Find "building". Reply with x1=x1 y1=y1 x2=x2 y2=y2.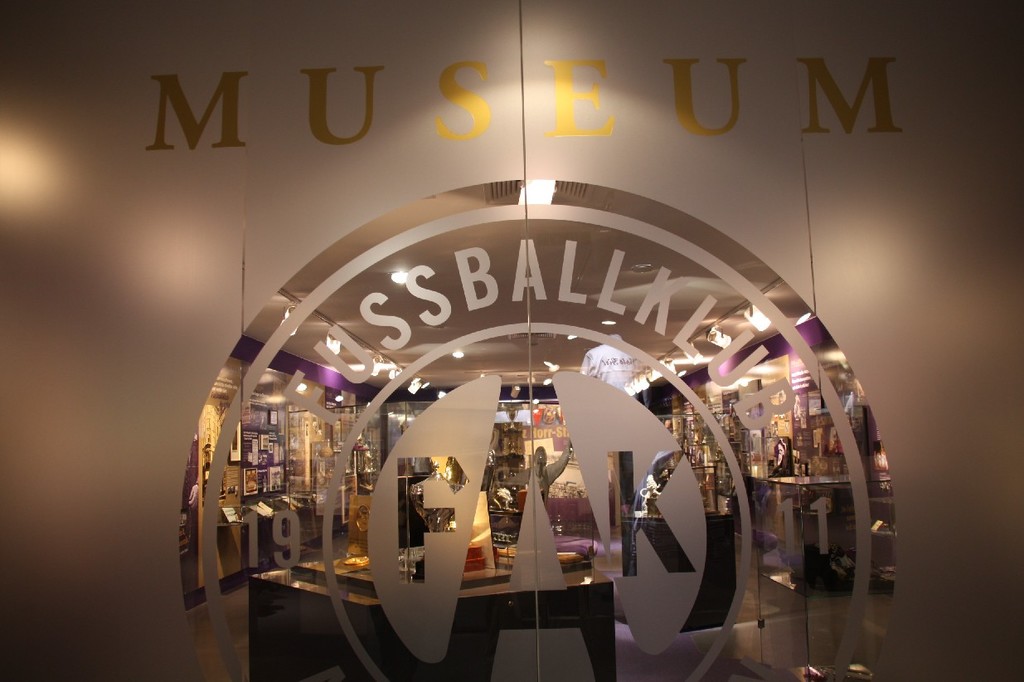
x1=0 y1=0 x2=1023 y2=680.
